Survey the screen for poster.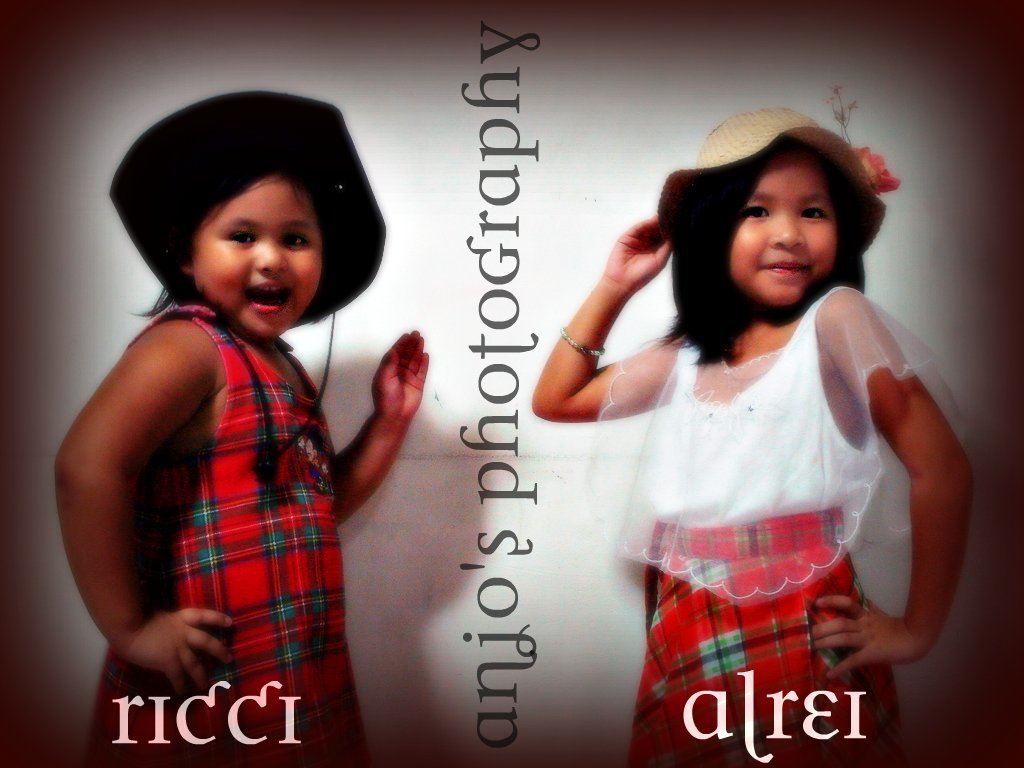
Survey found: <region>0, 0, 1023, 767</region>.
